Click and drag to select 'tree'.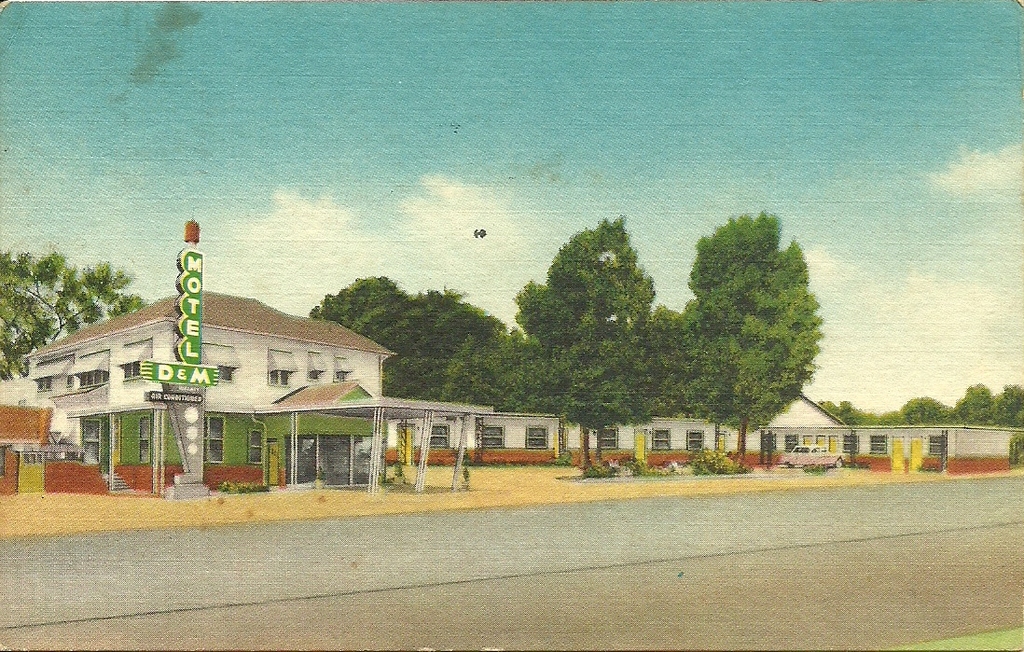
Selection: pyautogui.locateOnScreen(0, 242, 143, 382).
